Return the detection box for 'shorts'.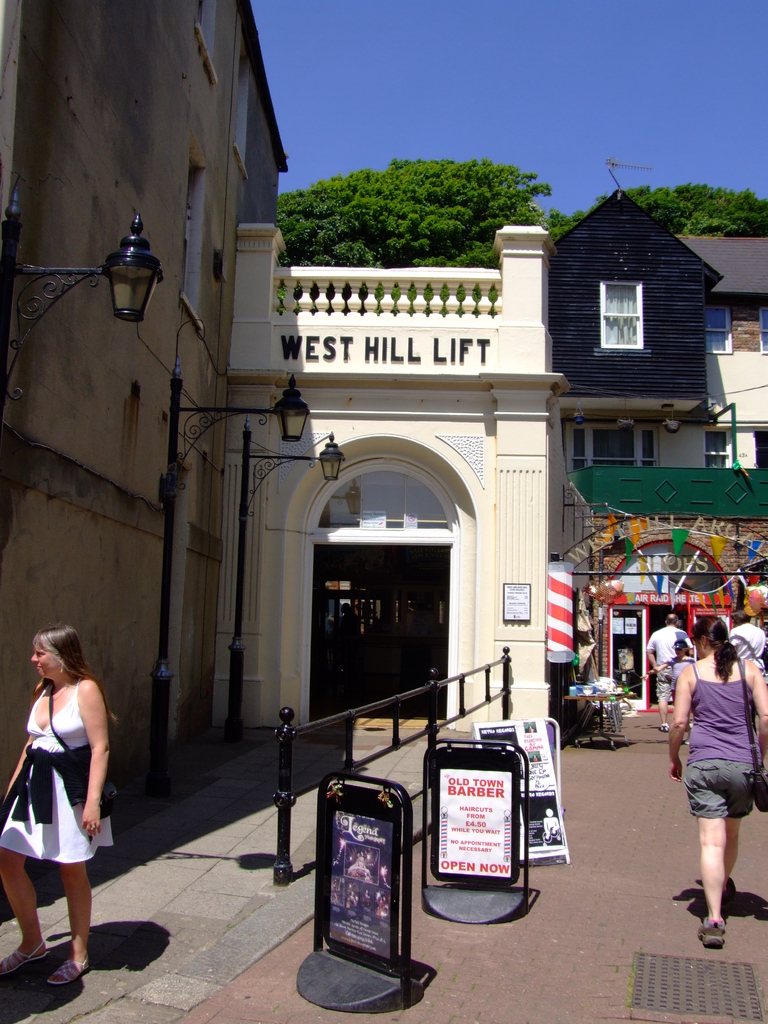
Rect(655, 662, 675, 698).
